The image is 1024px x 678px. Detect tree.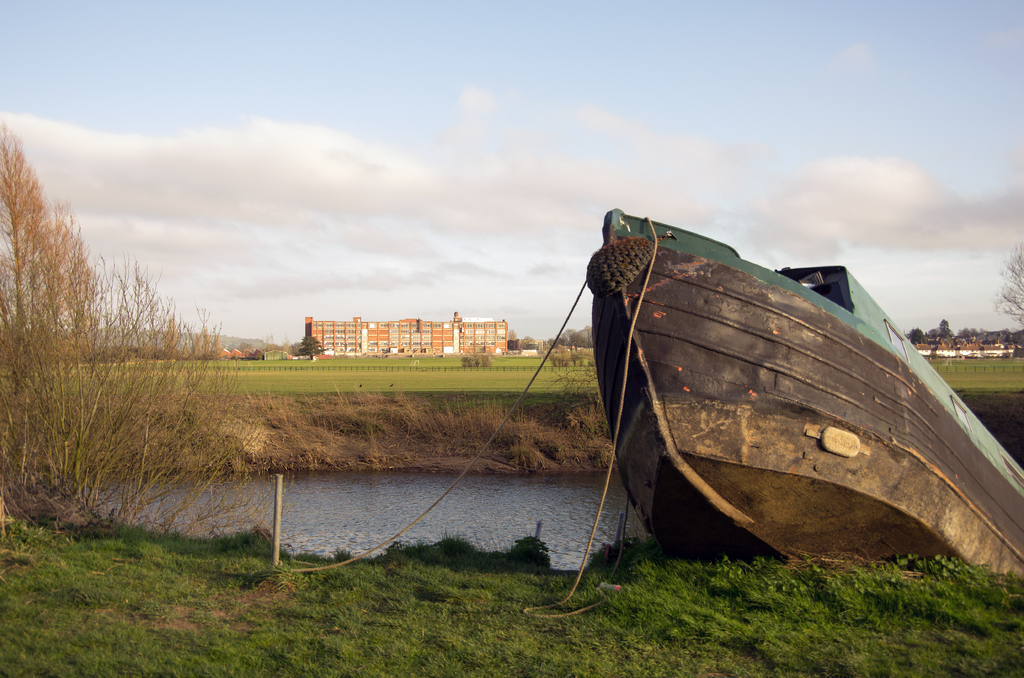
Detection: 920:318:951:336.
